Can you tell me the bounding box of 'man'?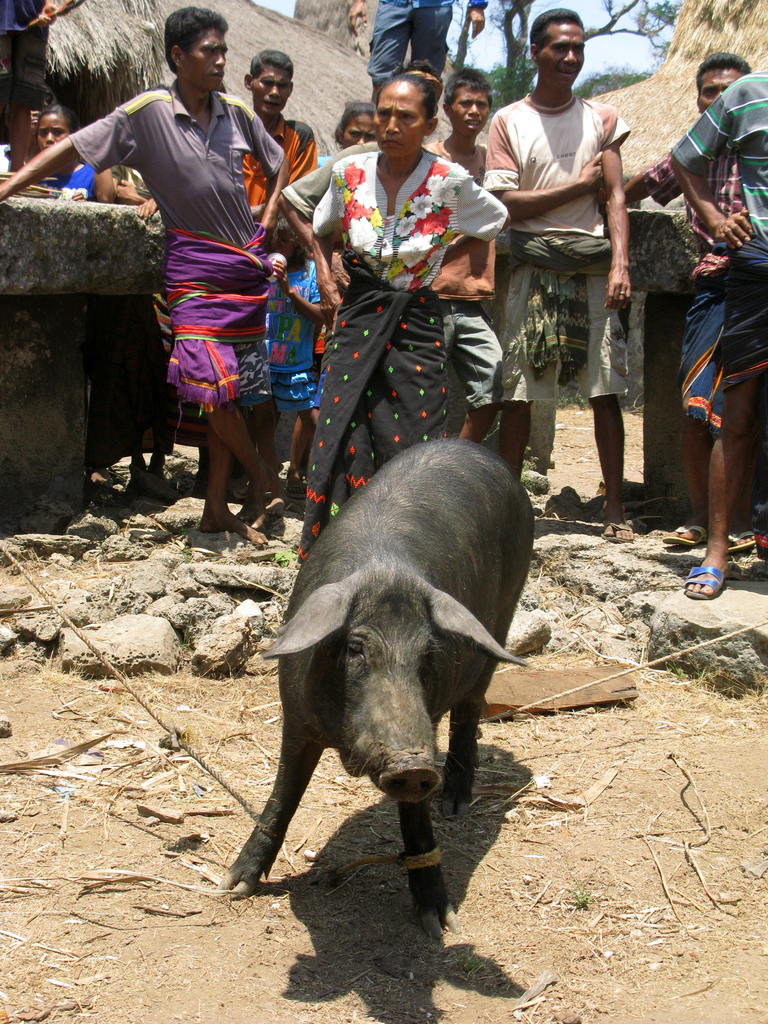
rect(0, 1, 294, 547).
